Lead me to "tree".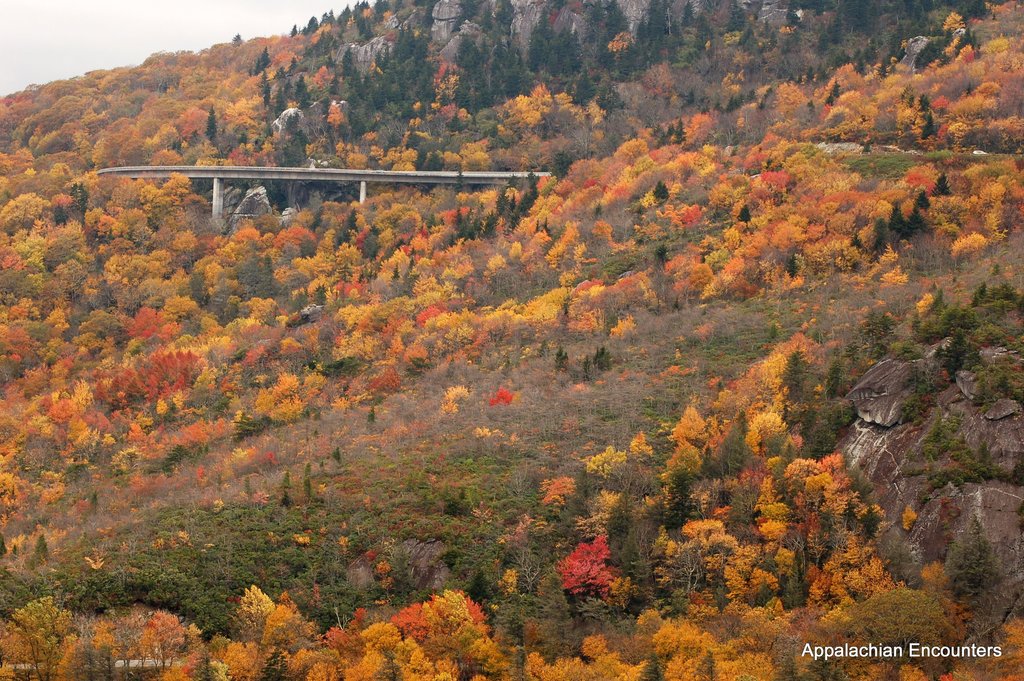
Lead to 329, 6, 335, 25.
